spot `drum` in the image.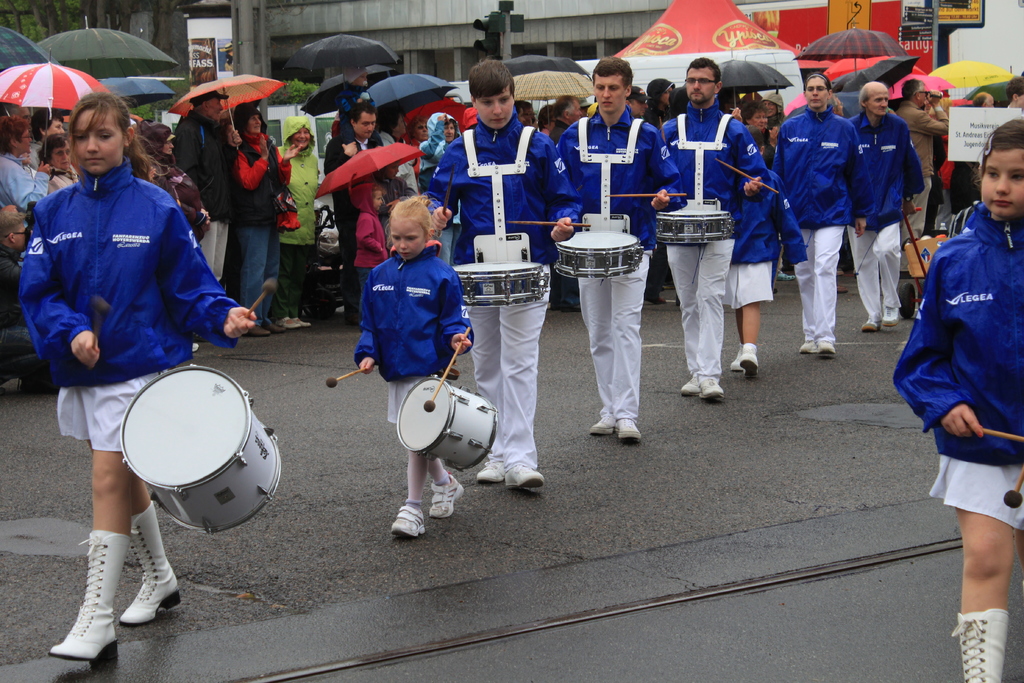
`drum` found at x1=653, y1=206, x2=735, y2=244.
